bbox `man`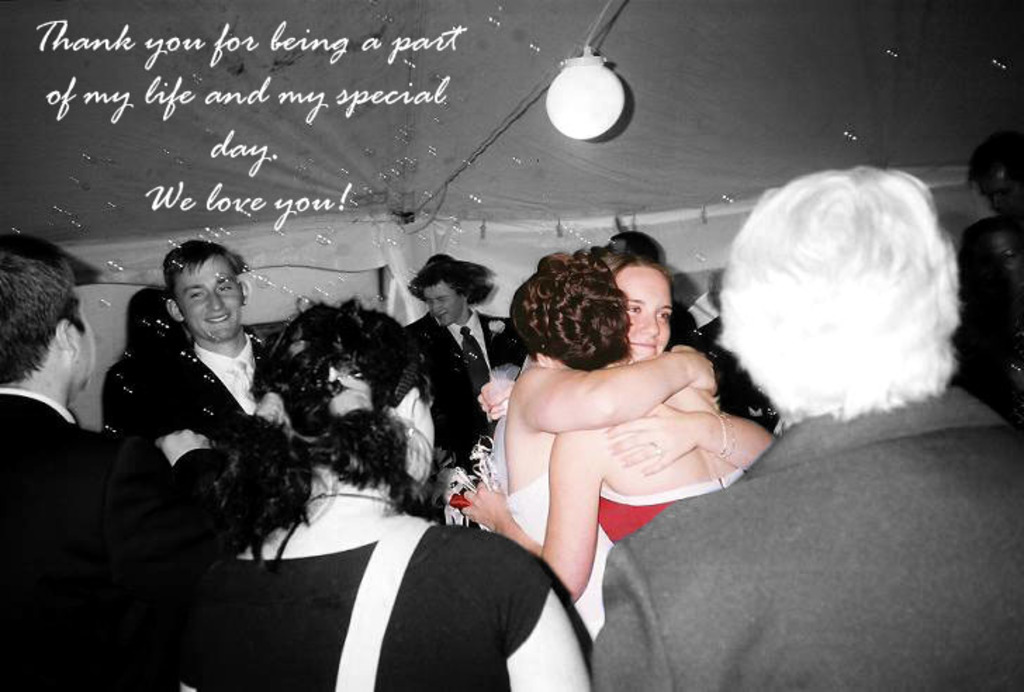
127:238:281:459
